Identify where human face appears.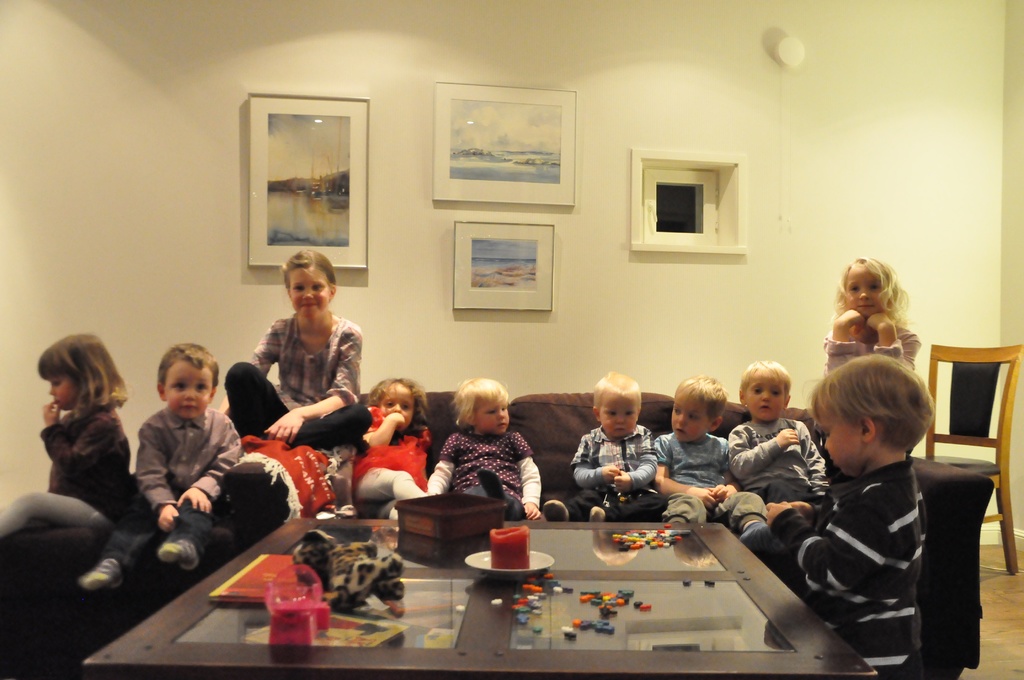
Appears at BBox(849, 266, 885, 320).
